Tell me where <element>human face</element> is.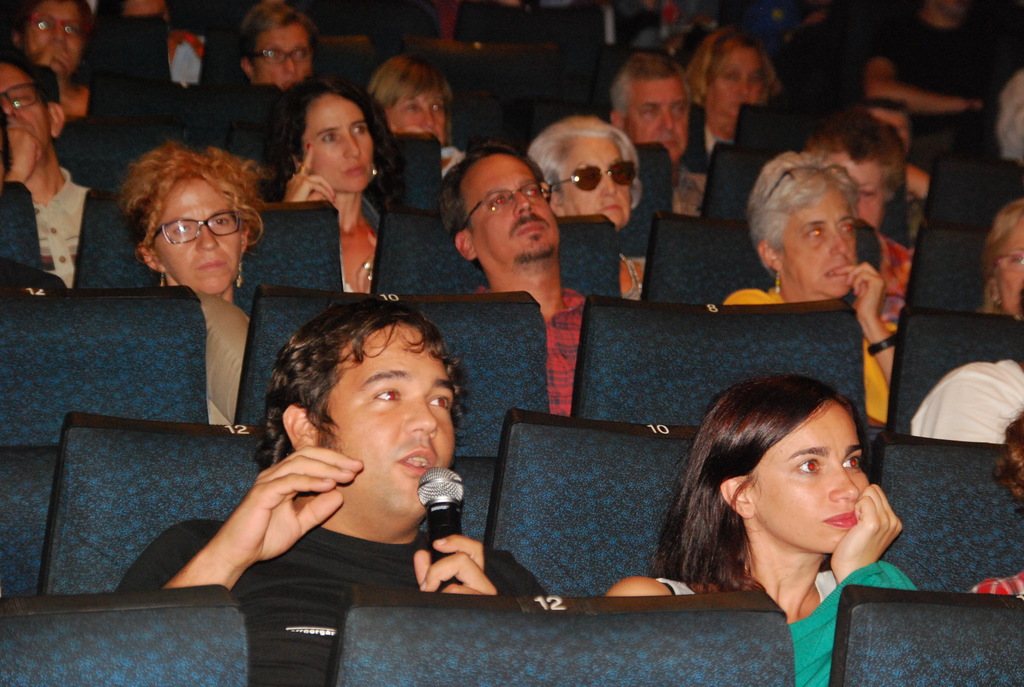
<element>human face</element> is at [385, 90, 446, 139].
